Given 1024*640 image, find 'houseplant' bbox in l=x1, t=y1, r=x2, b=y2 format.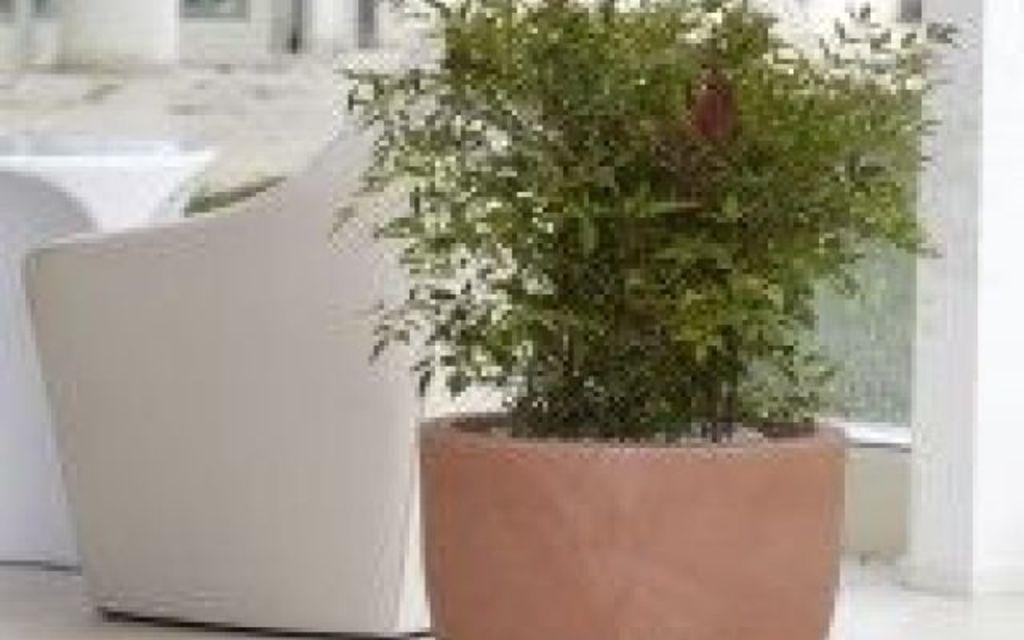
l=368, t=0, r=976, b=638.
